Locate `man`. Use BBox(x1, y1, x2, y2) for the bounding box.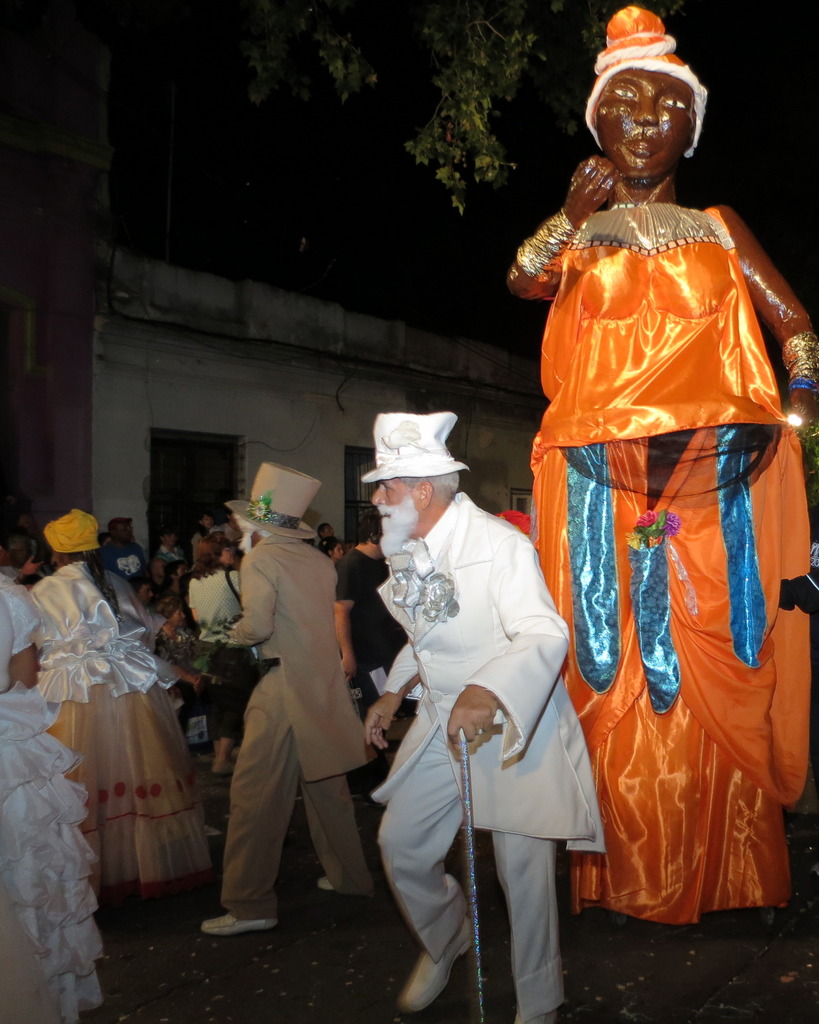
BBox(346, 415, 625, 1023).
